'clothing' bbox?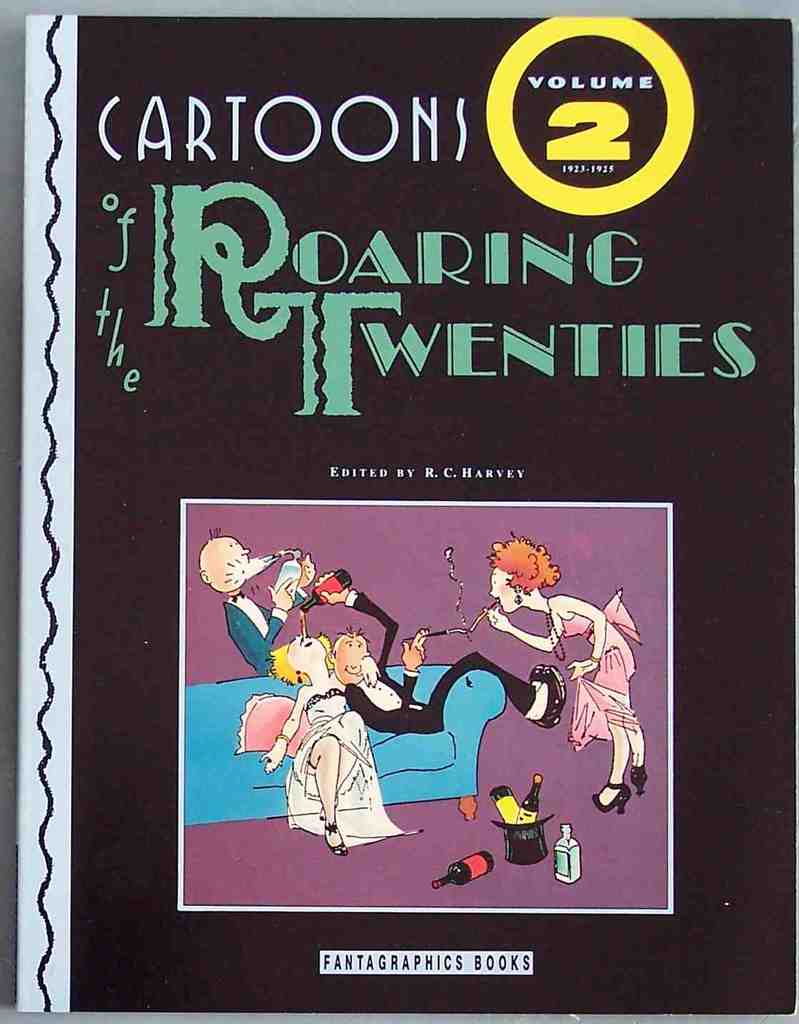
left=282, top=685, right=424, bottom=850
